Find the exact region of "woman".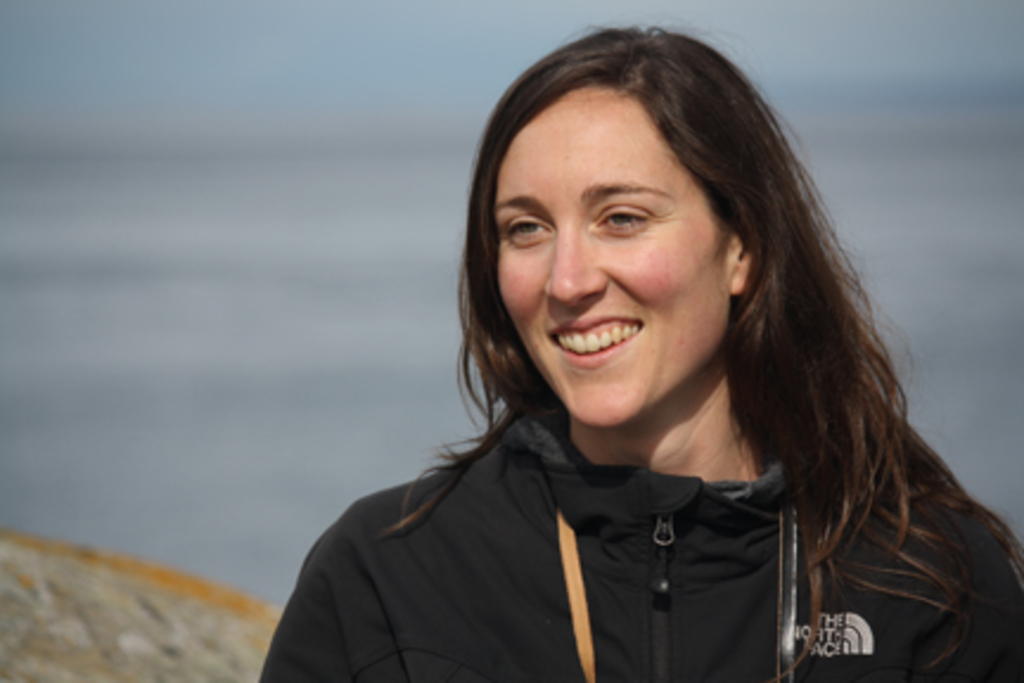
Exact region: [256,21,1017,681].
